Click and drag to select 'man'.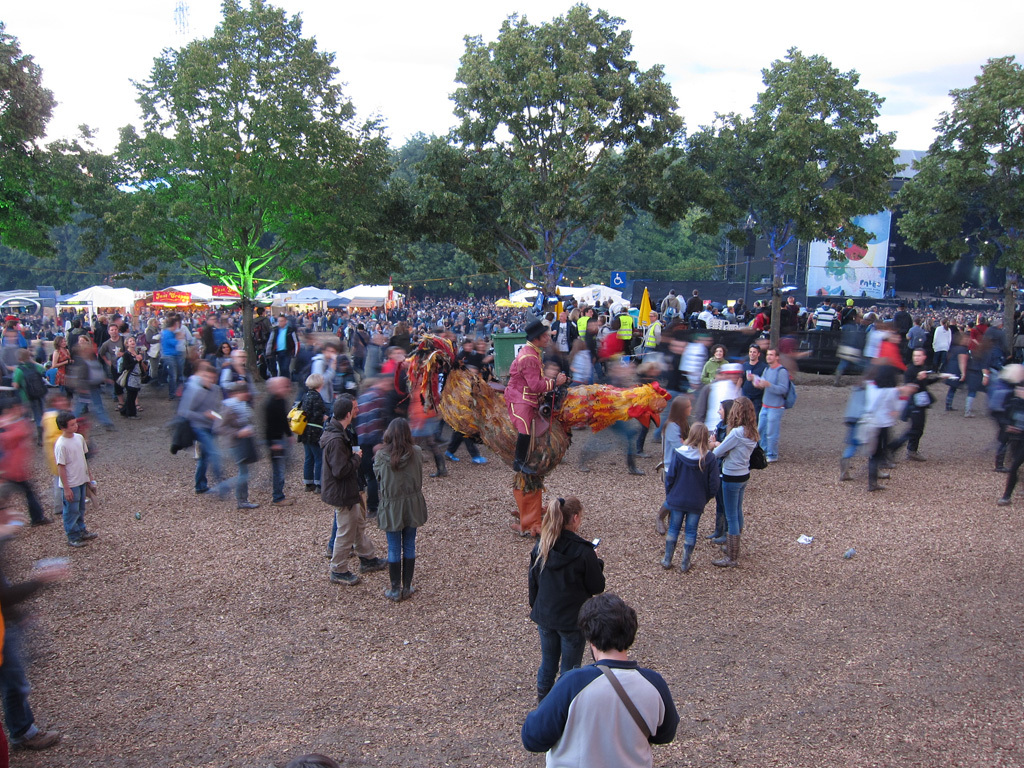
Selection: [left=900, top=315, right=931, bottom=353].
